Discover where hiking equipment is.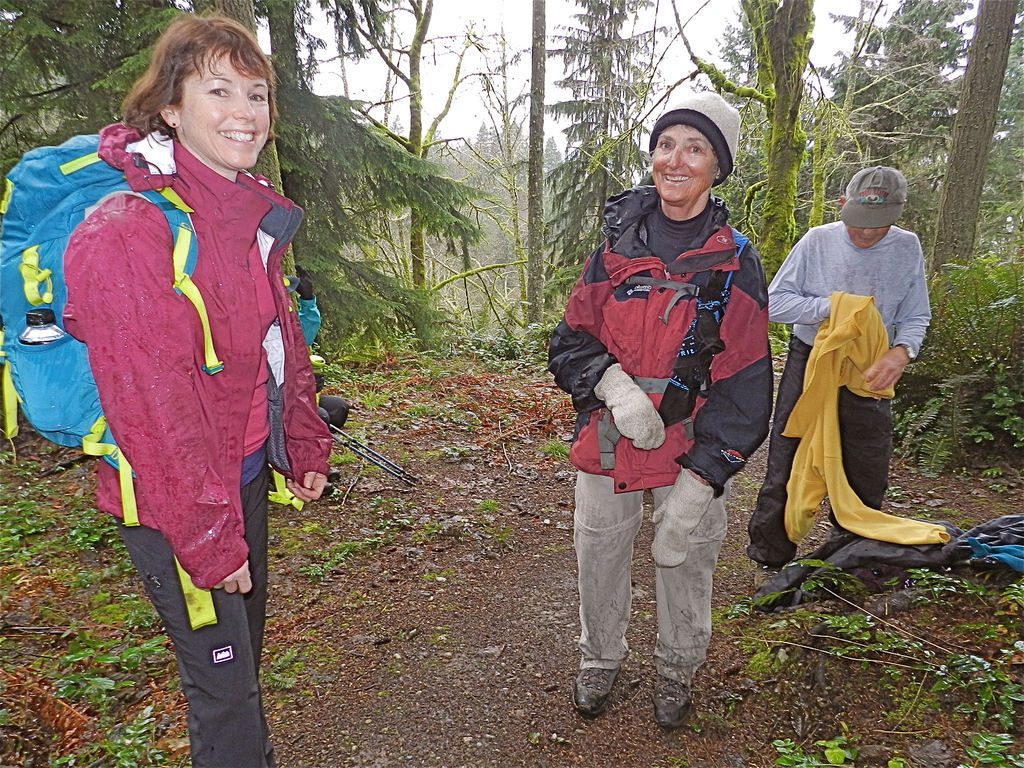
Discovered at 568,664,619,713.
